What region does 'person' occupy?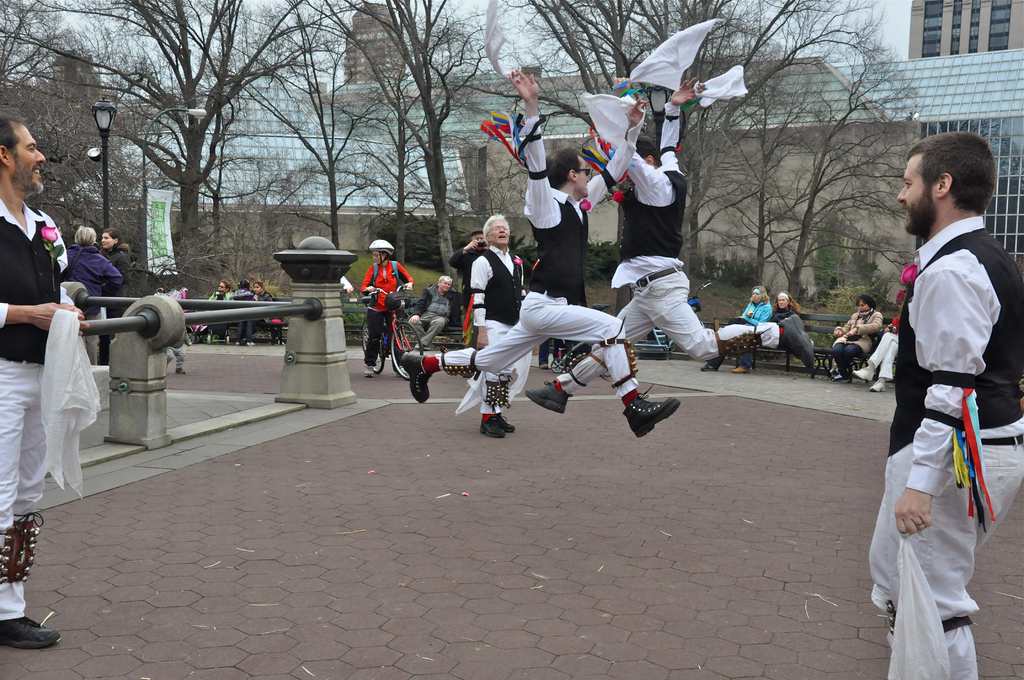
pyautogui.locateOnScreen(236, 281, 275, 346).
